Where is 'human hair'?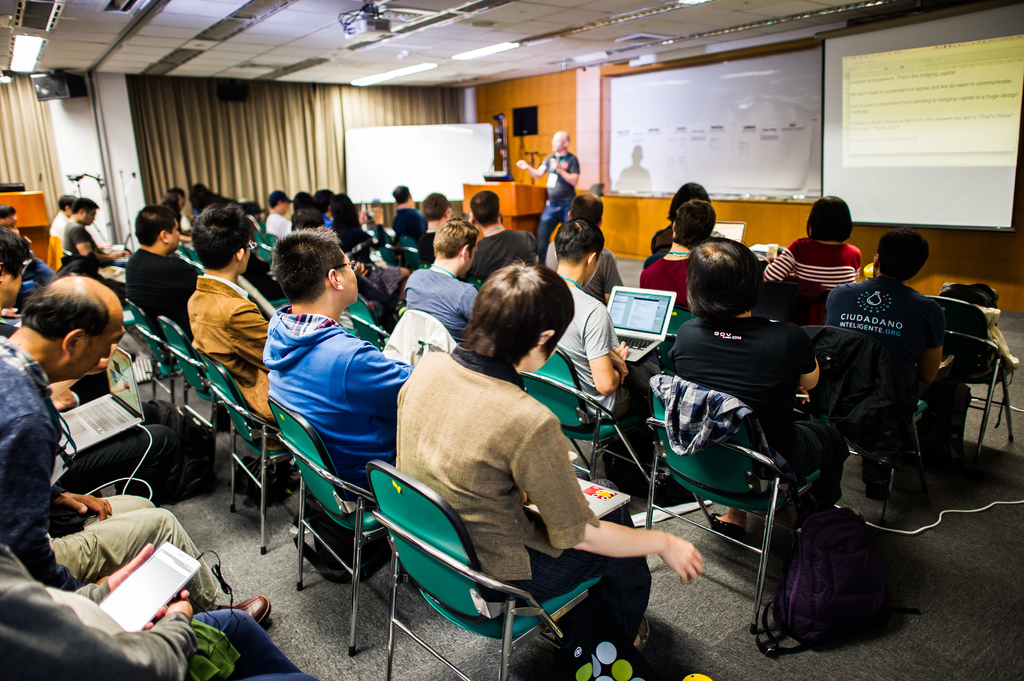
bbox(273, 223, 349, 307).
